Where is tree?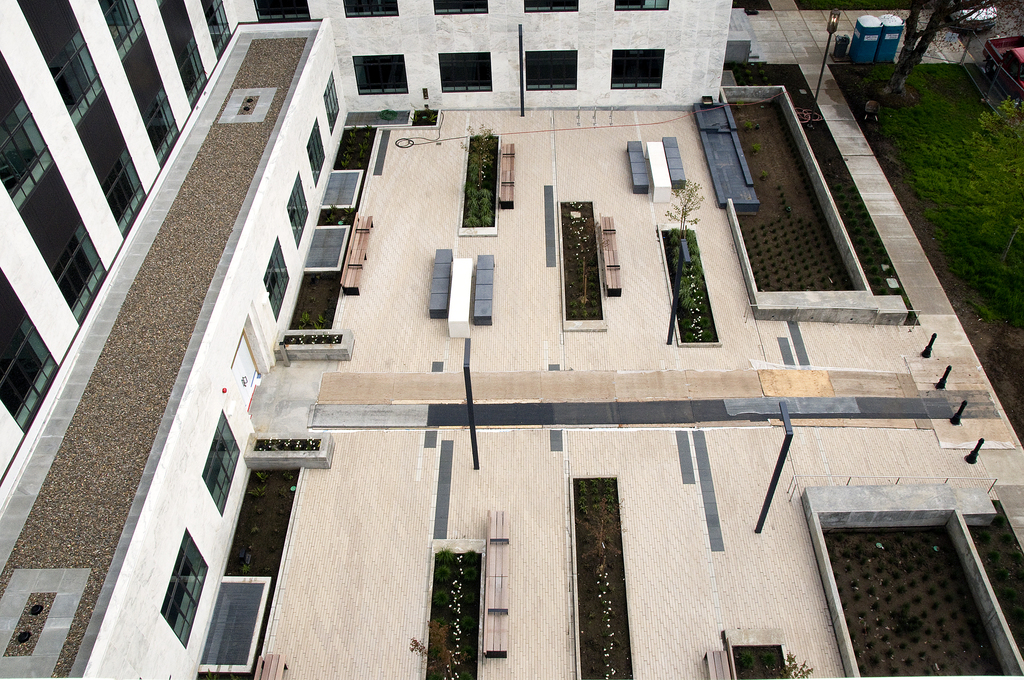
(x1=971, y1=98, x2=1022, y2=255).
